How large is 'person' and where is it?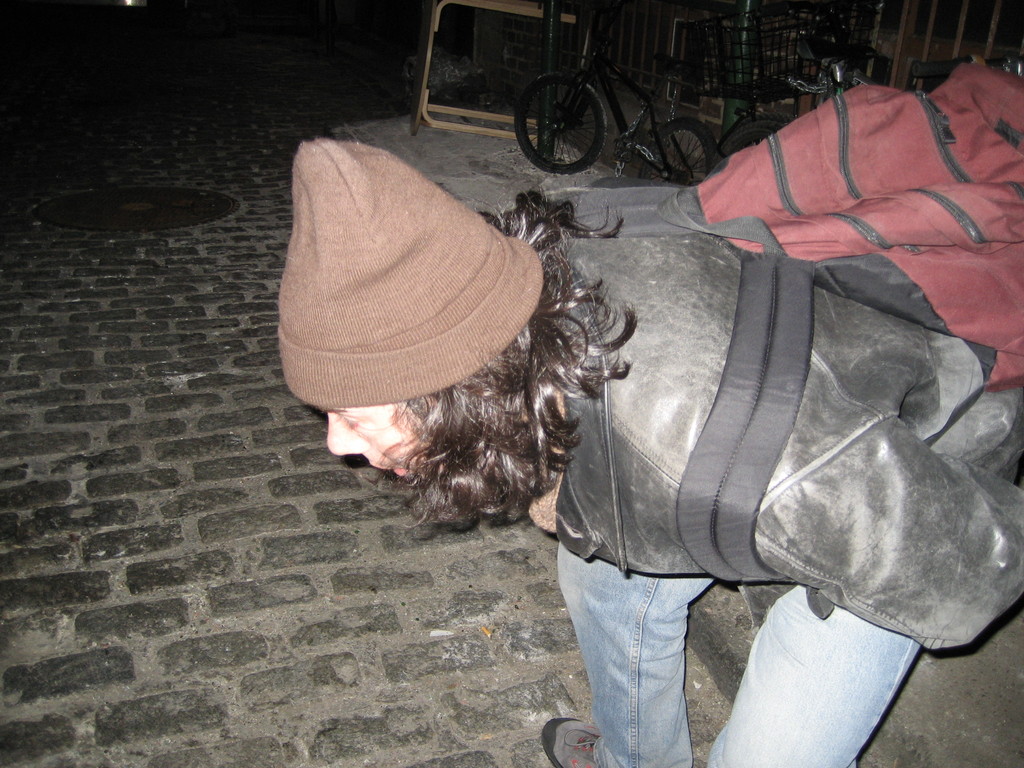
Bounding box: rect(273, 136, 1023, 767).
